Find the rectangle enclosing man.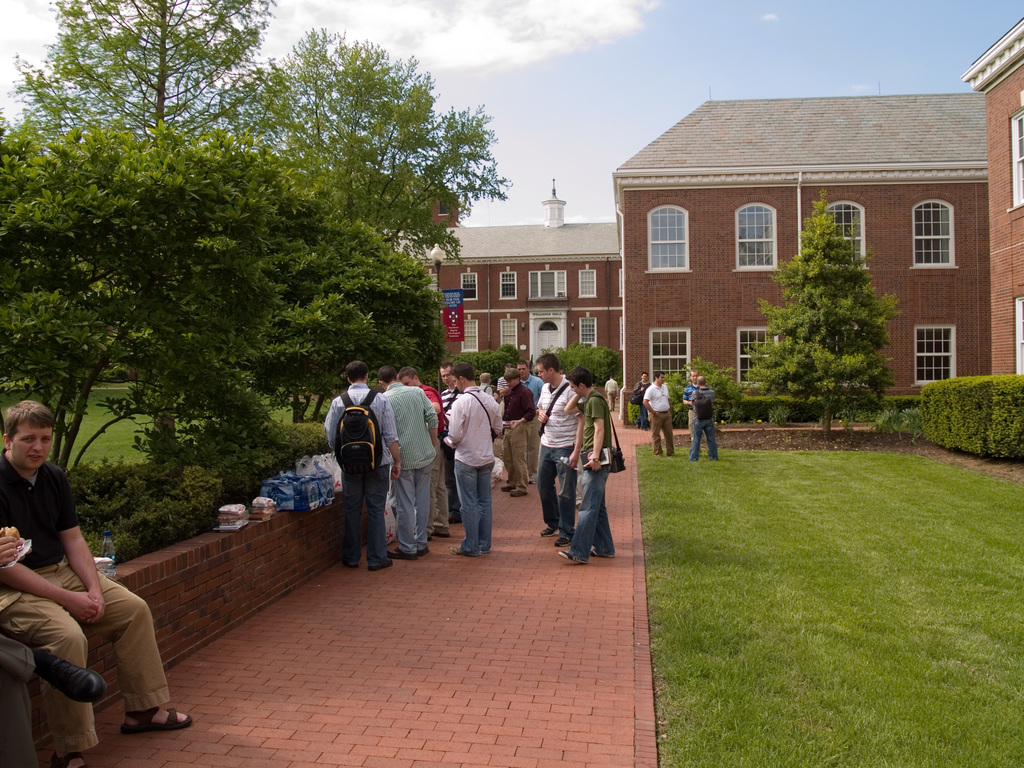
532,341,588,549.
